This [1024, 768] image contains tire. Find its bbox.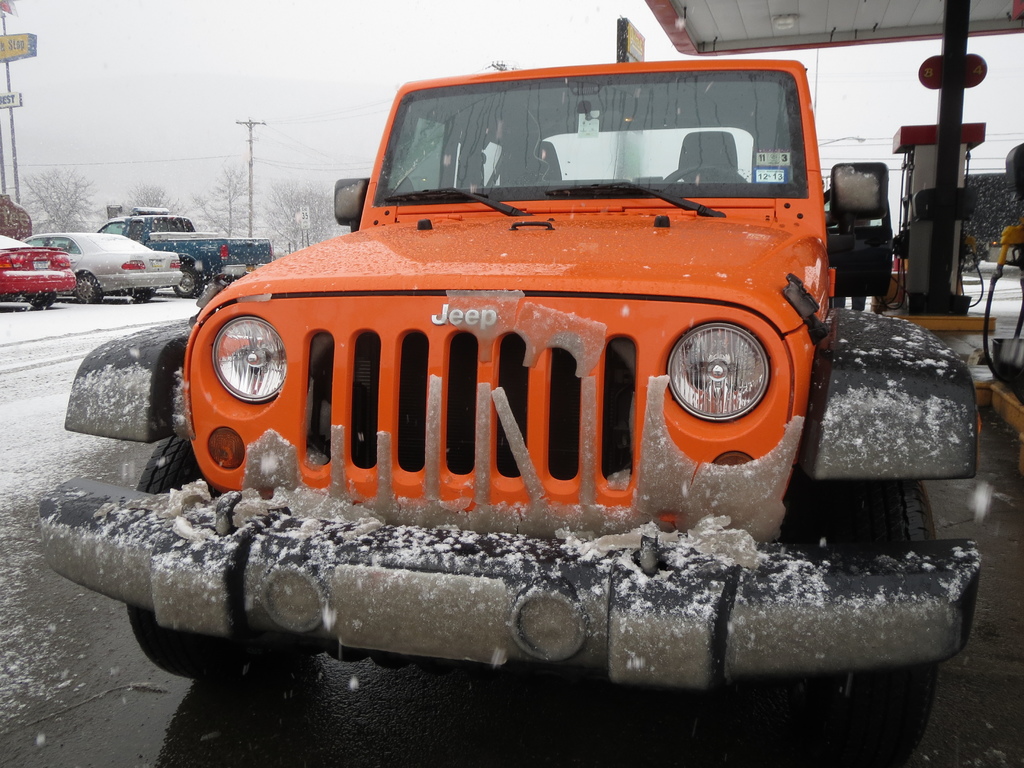
BBox(126, 289, 155, 302).
